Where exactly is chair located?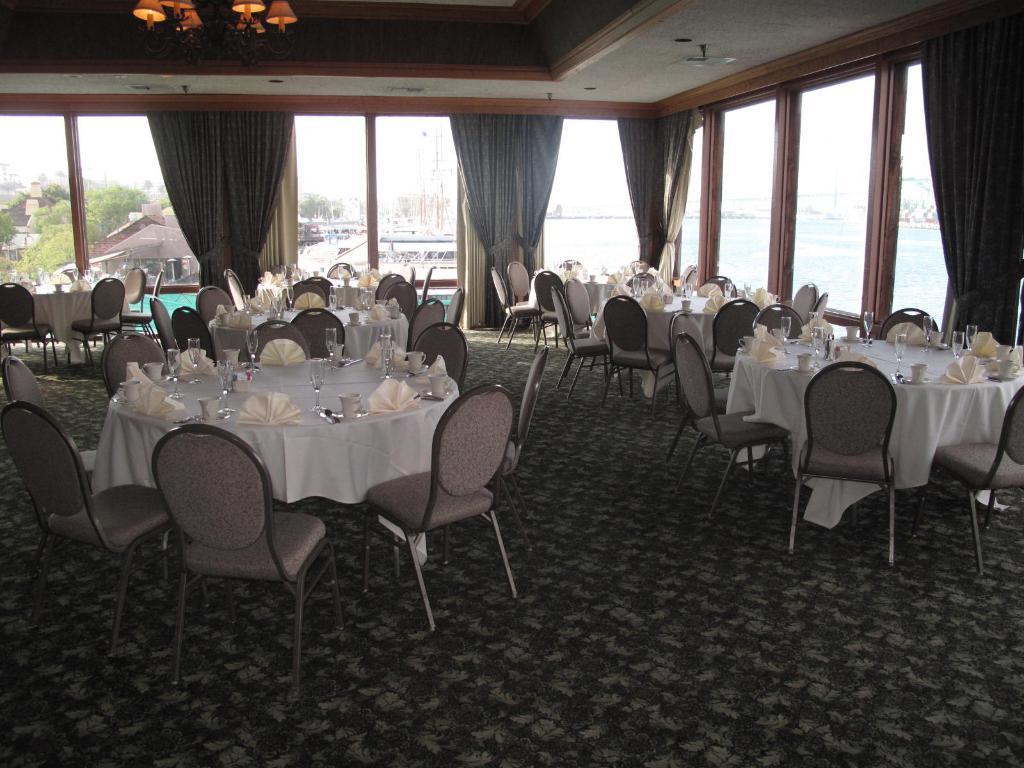
Its bounding box is 0,279,59,374.
